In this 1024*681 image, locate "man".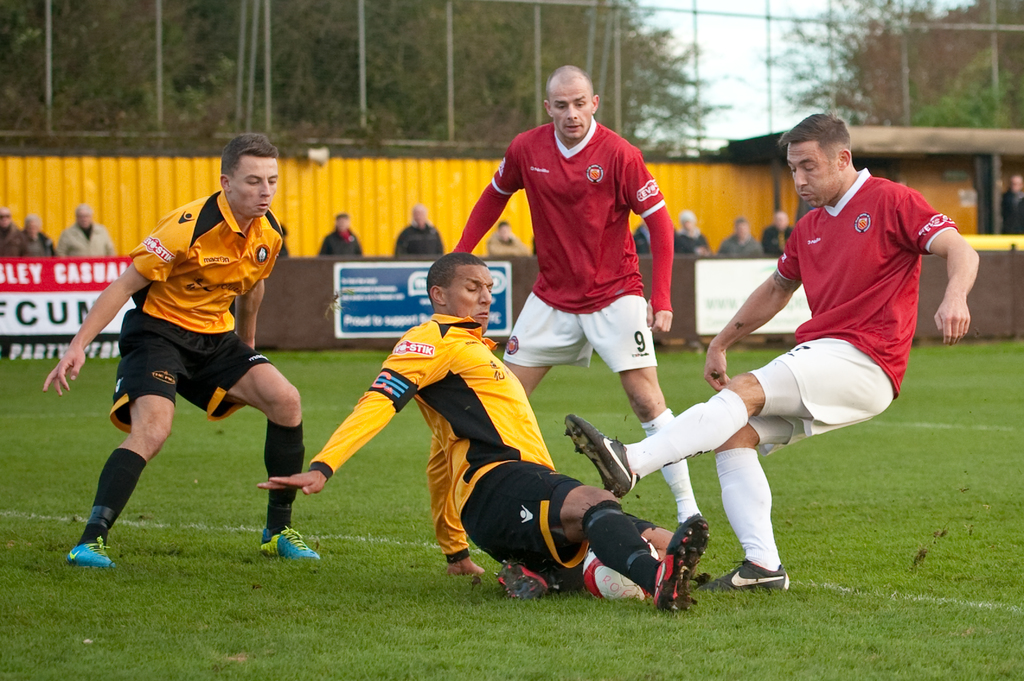
Bounding box: x1=58 y1=201 x2=116 y2=253.
